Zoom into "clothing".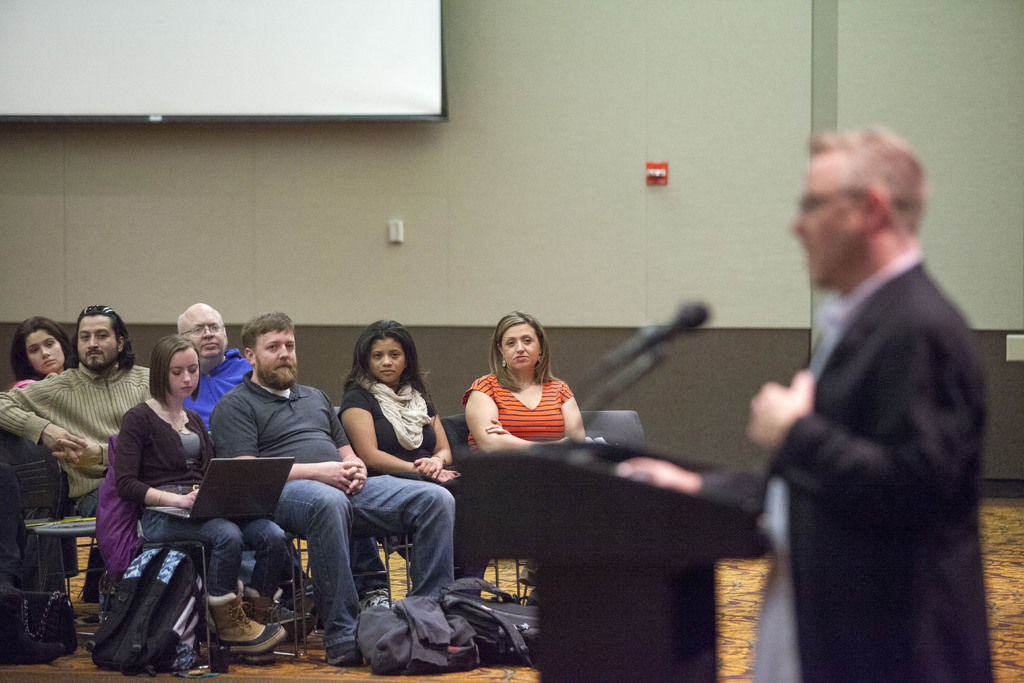
Zoom target: <region>0, 348, 150, 516</region>.
